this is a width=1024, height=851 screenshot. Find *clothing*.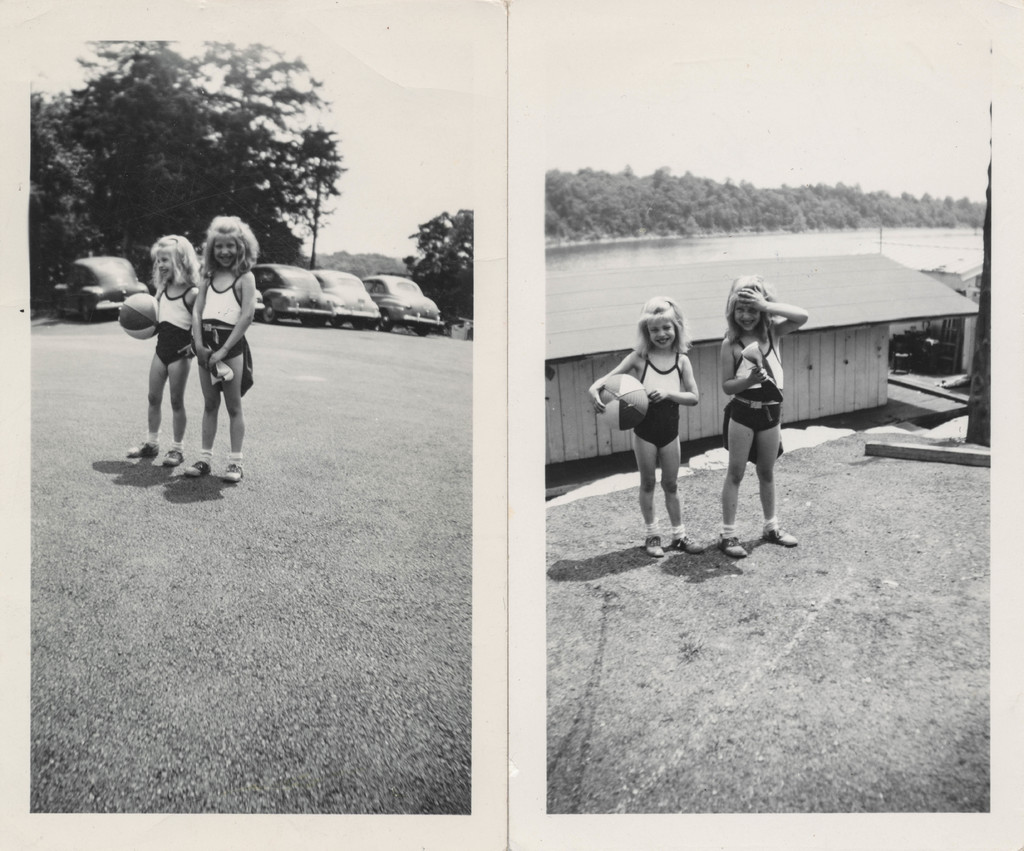
Bounding box: x1=196, y1=273, x2=250, y2=394.
